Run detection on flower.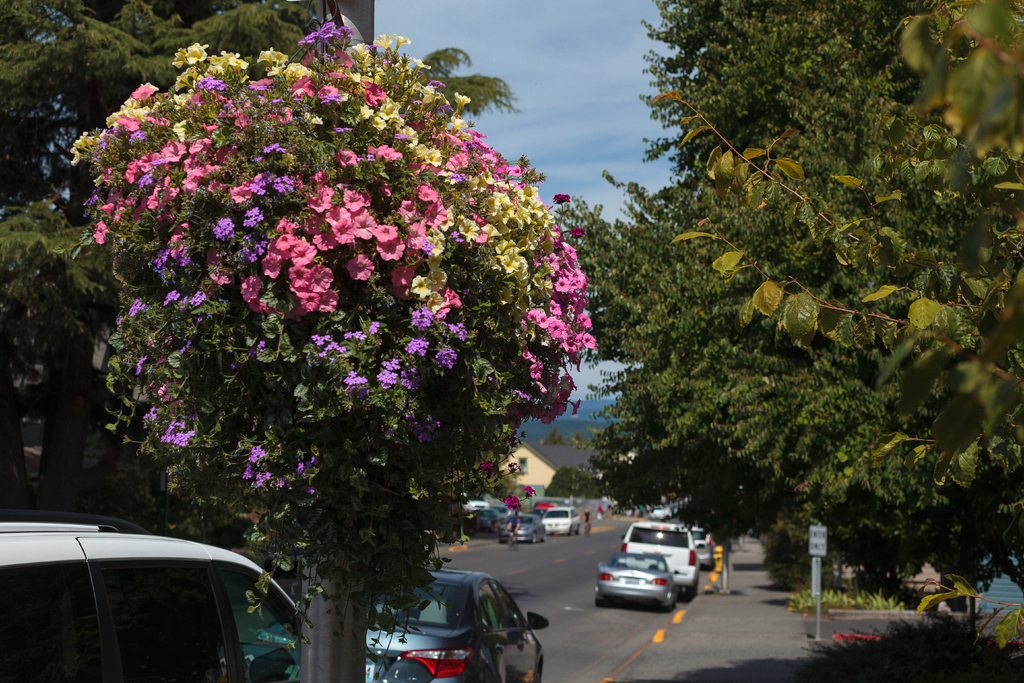
Result: box(240, 207, 265, 235).
